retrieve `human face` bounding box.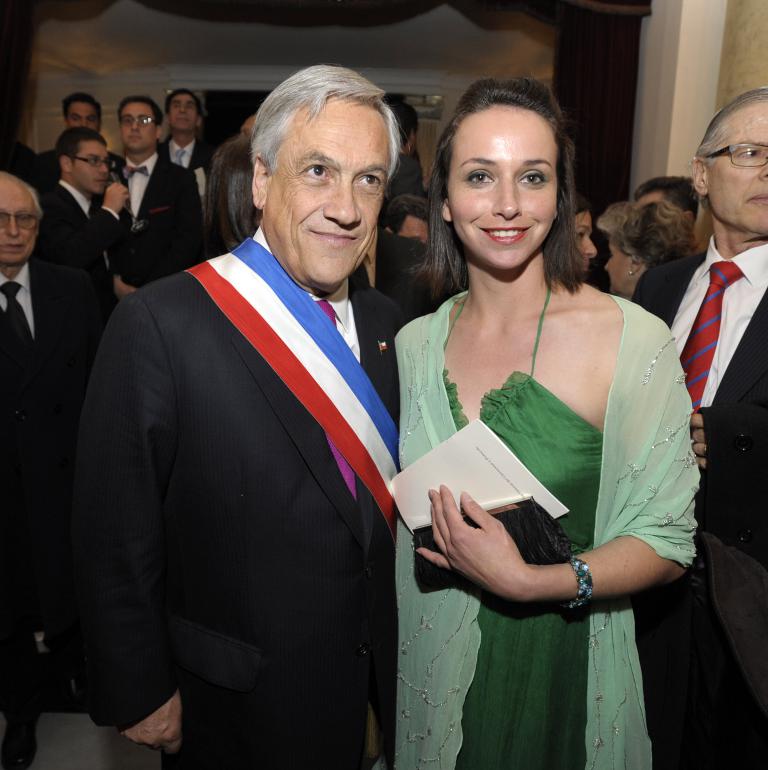
Bounding box: select_region(265, 111, 390, 286).
